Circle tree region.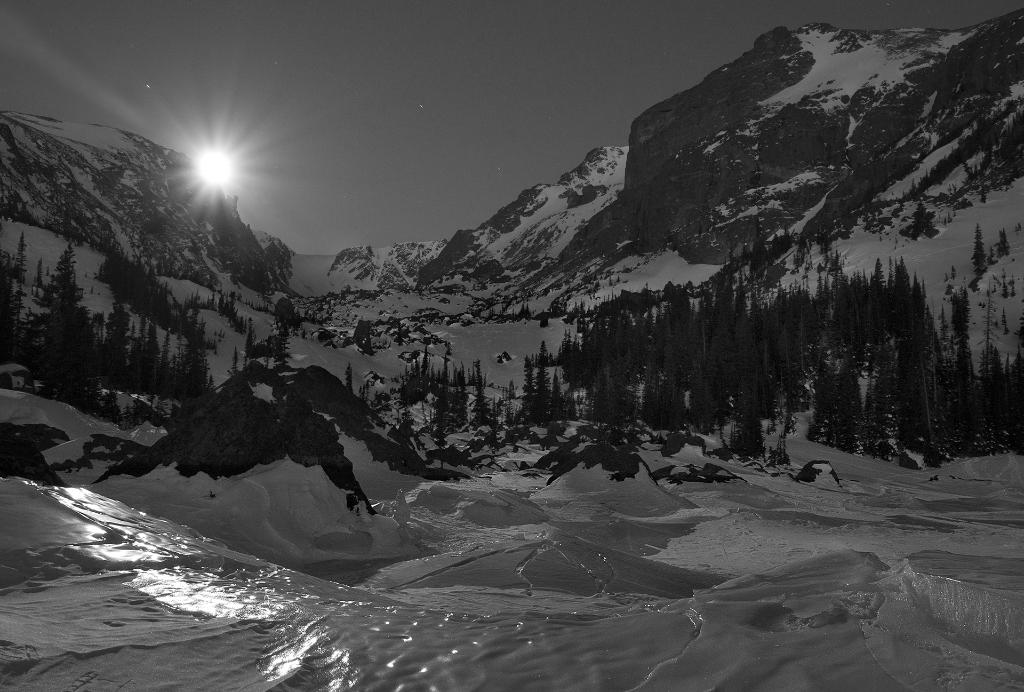
Region: x1=91, y1=270, x2=211, y2=417.
